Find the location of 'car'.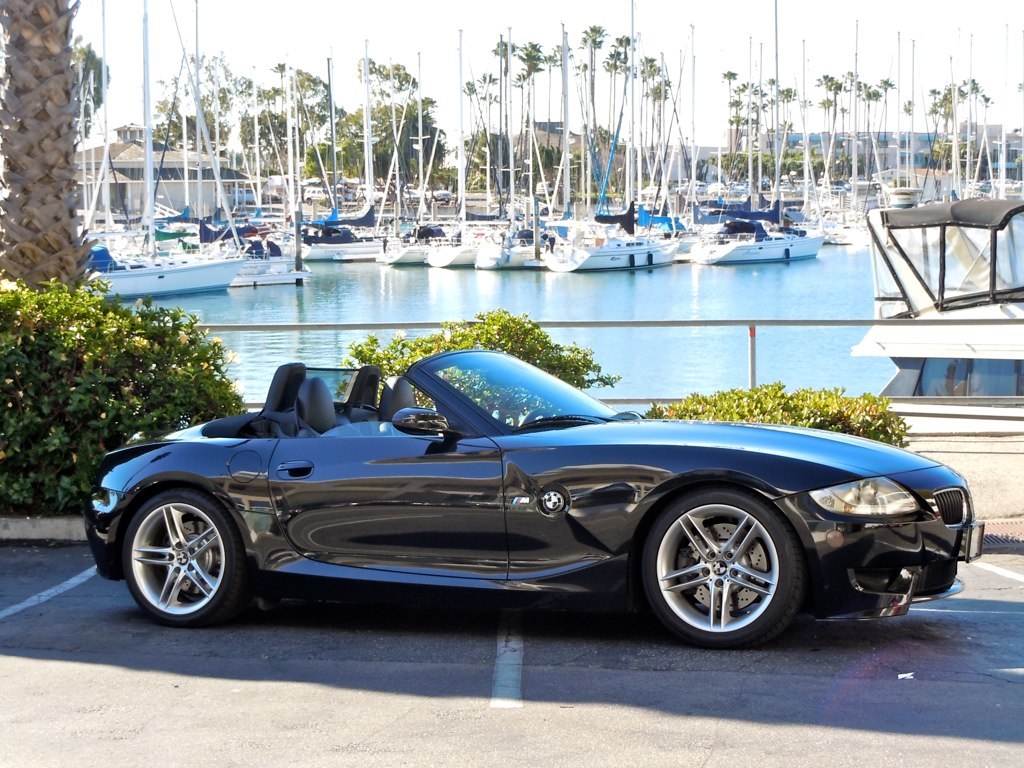
Location: (x1=83, y1=346, x2=984, y2=650).
